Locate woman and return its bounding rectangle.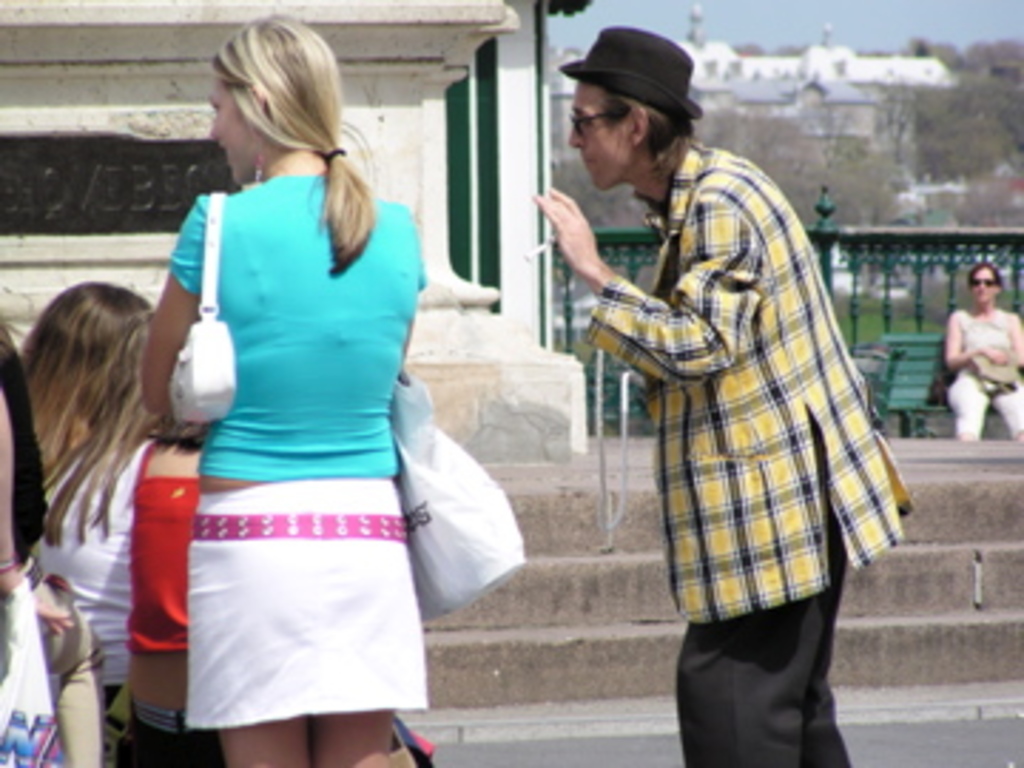
rect(23, 276, 148, 444).
